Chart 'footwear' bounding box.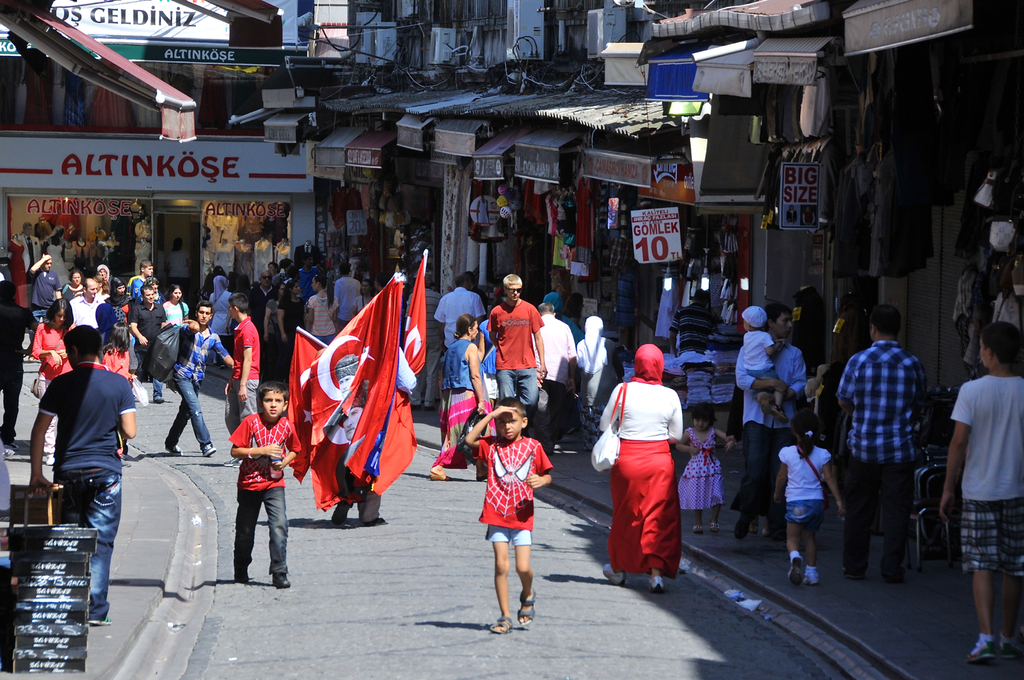
Charted: select_region(154, 393, 165, 406).
